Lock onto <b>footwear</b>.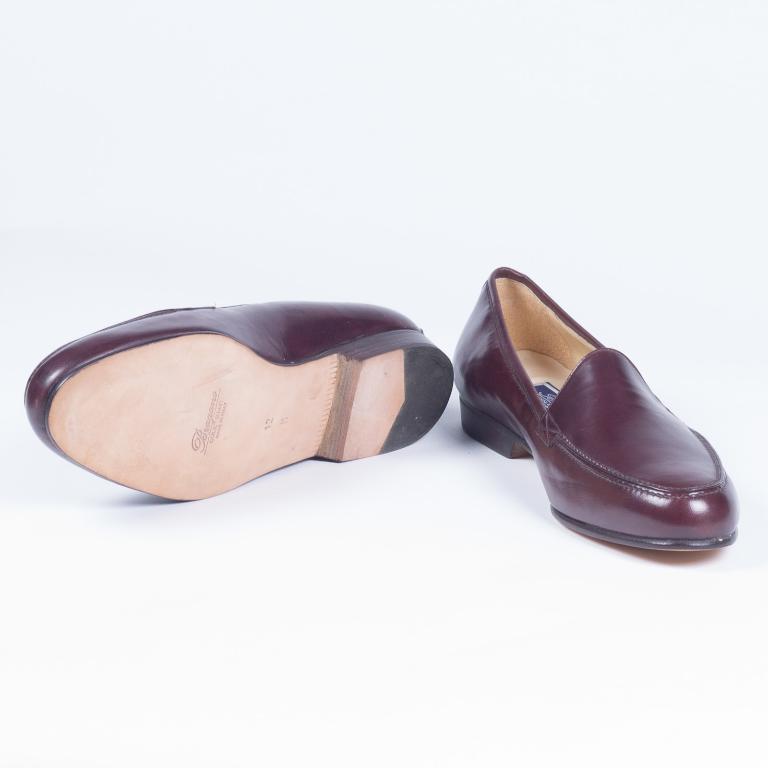
Locked: (25, 299, 456, 499).
